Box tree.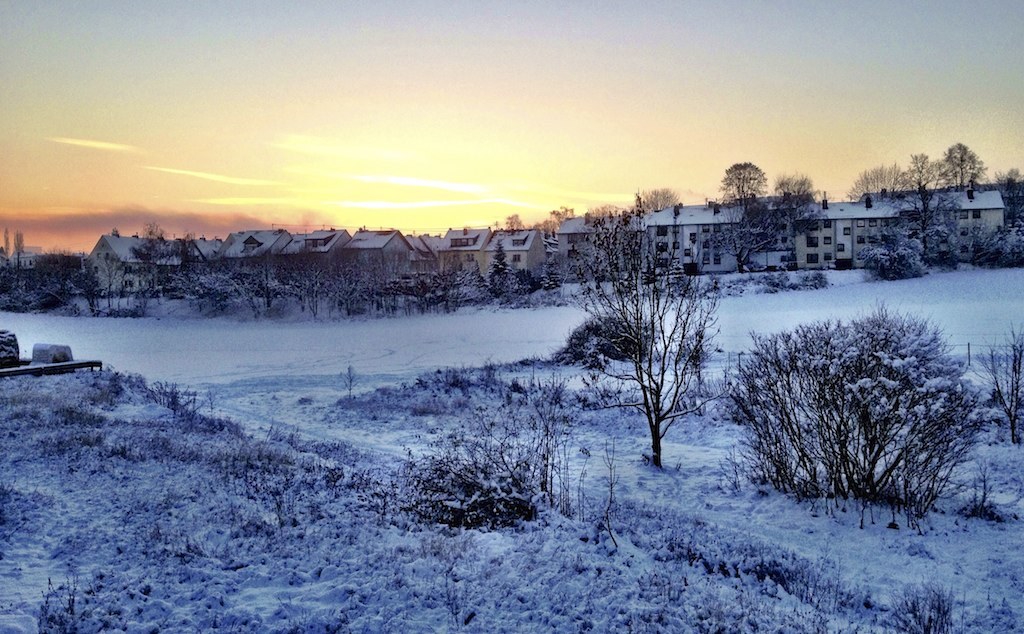
x1=575, y1=249, x2=745, y2=480.
